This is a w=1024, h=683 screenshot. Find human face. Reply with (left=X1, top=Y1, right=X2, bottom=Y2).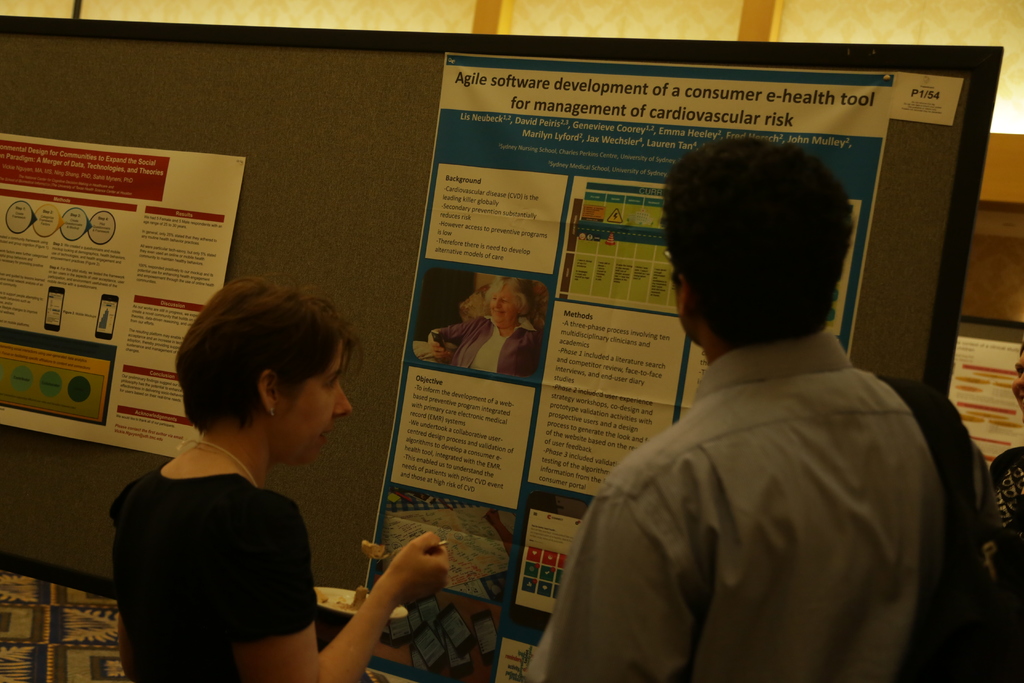
(left=278, top=343, right=351, bottom=467).
